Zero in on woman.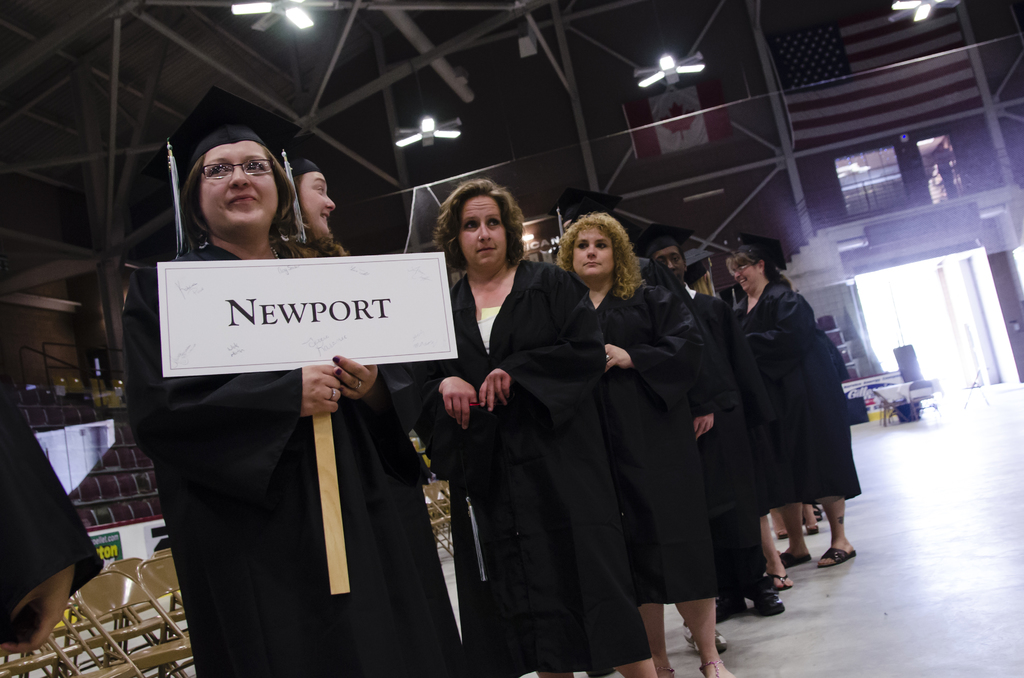
Zeroed in: box=[551, 209, 733, 677].
